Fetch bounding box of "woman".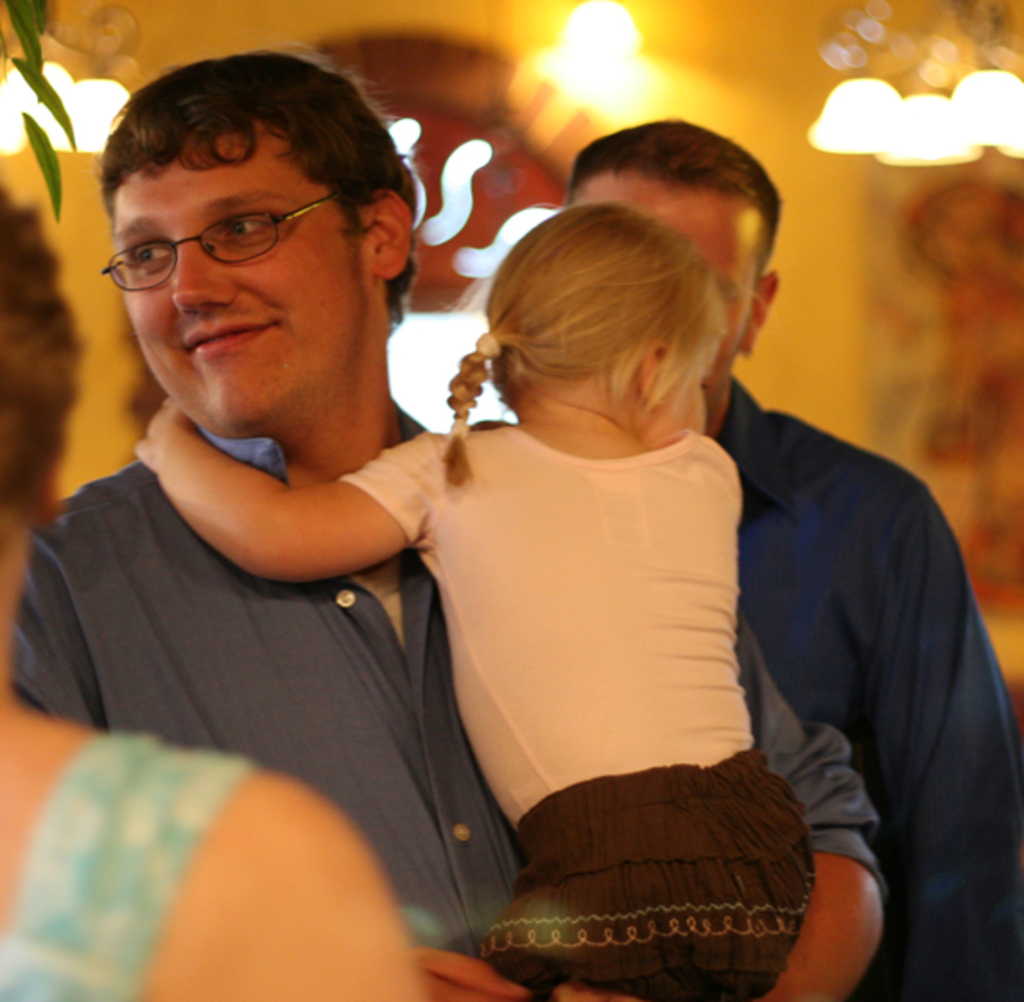
Bbox: <box>0,176,425,1000</box>.
